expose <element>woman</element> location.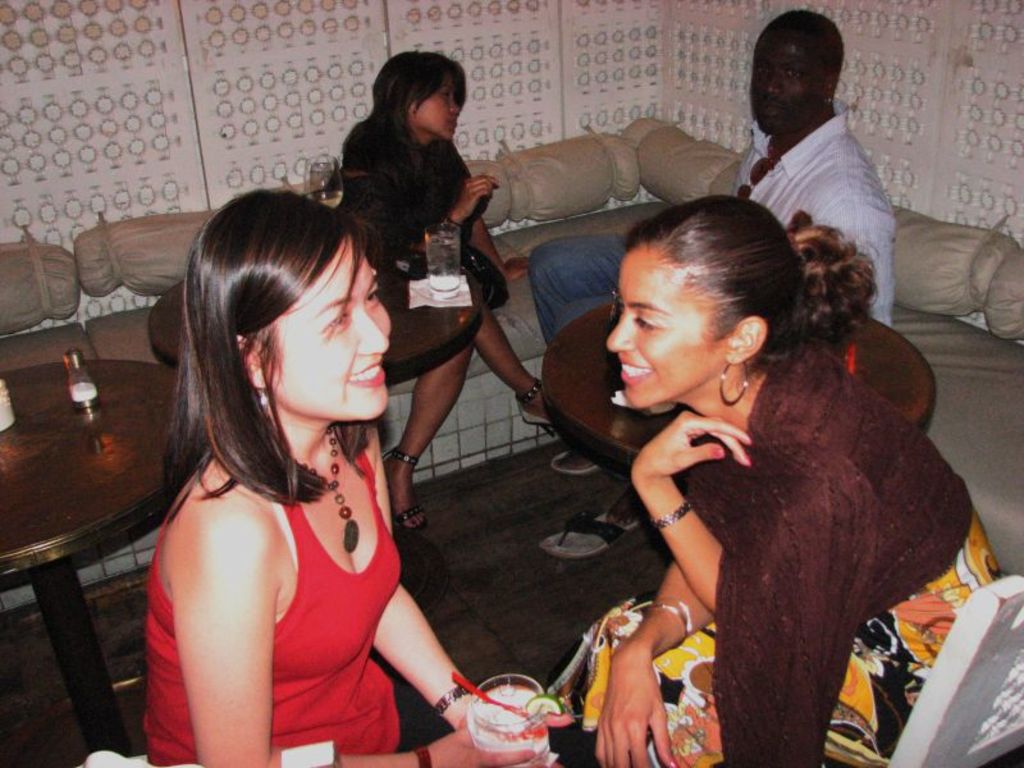
Exposed at (left=150, top=184, right=558, bottom=767).
